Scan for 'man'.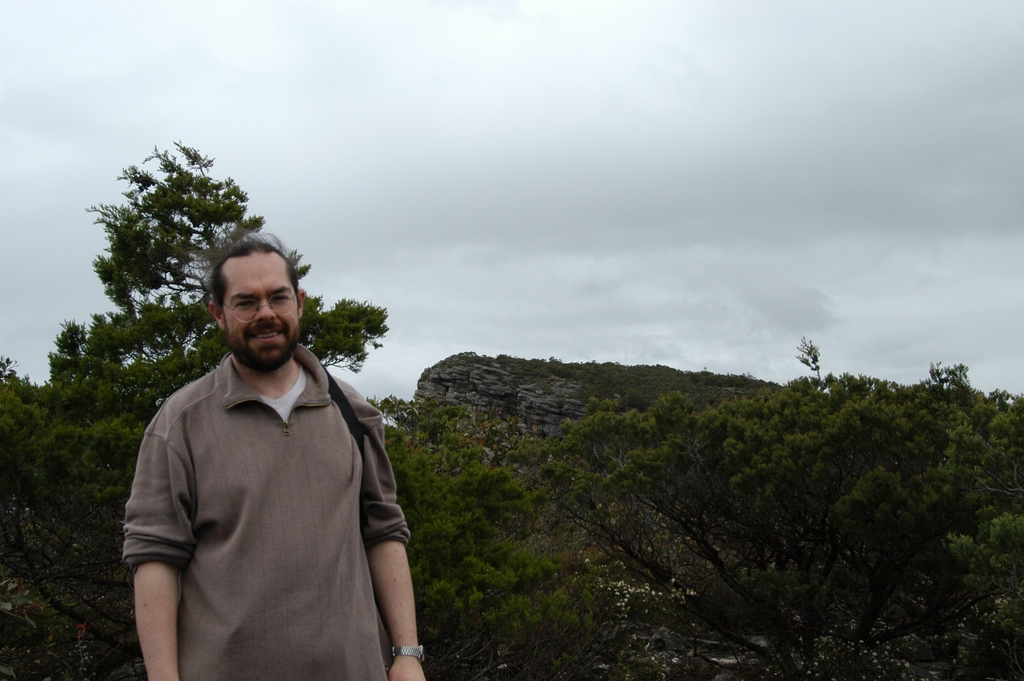
Scan result: 124/231/420/680.
